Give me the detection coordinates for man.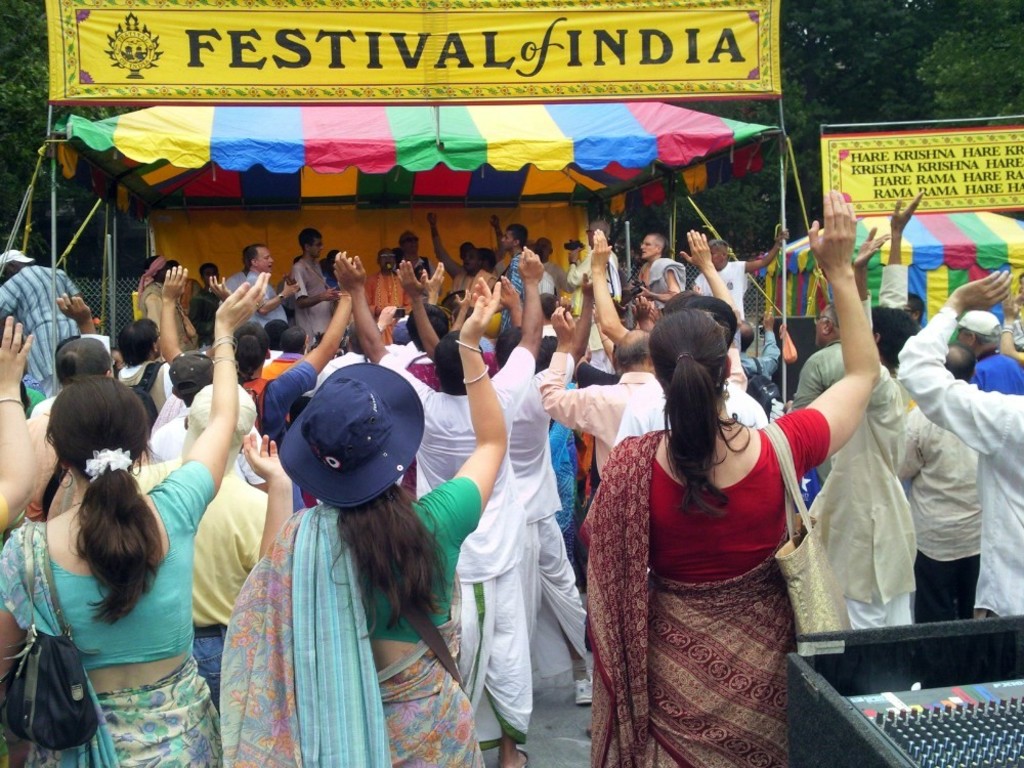
detection(135, 381, 279, 710).
